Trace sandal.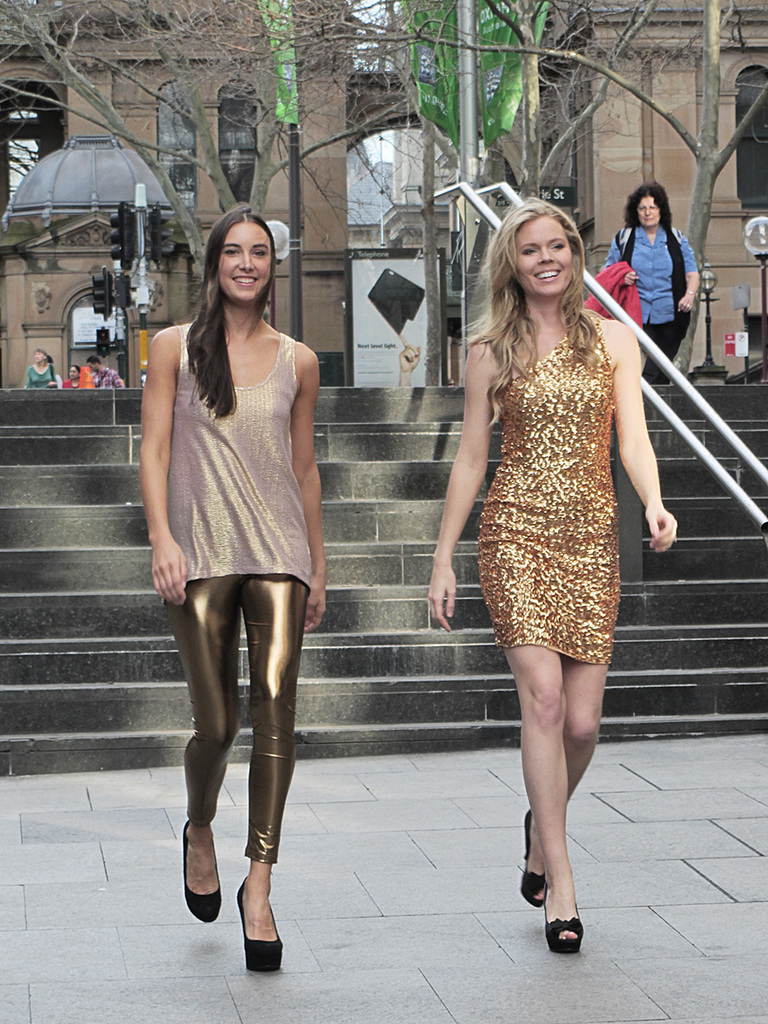
Traced to Rect(514, 813, 549, 913).
